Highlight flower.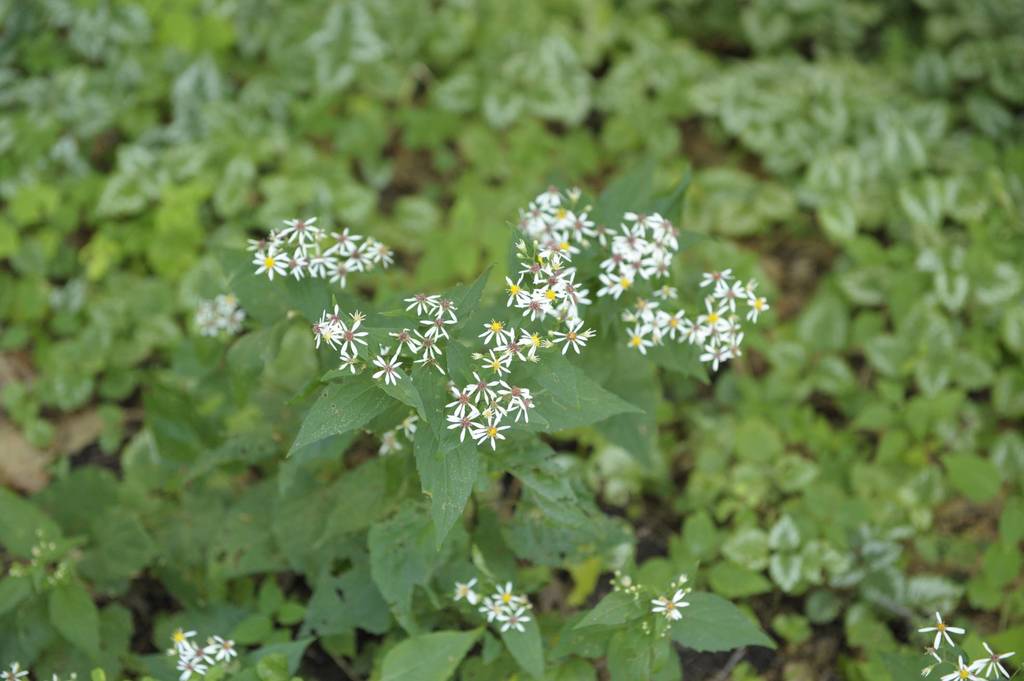
Highlighted region: bbox(473, 410, 503, 454).
